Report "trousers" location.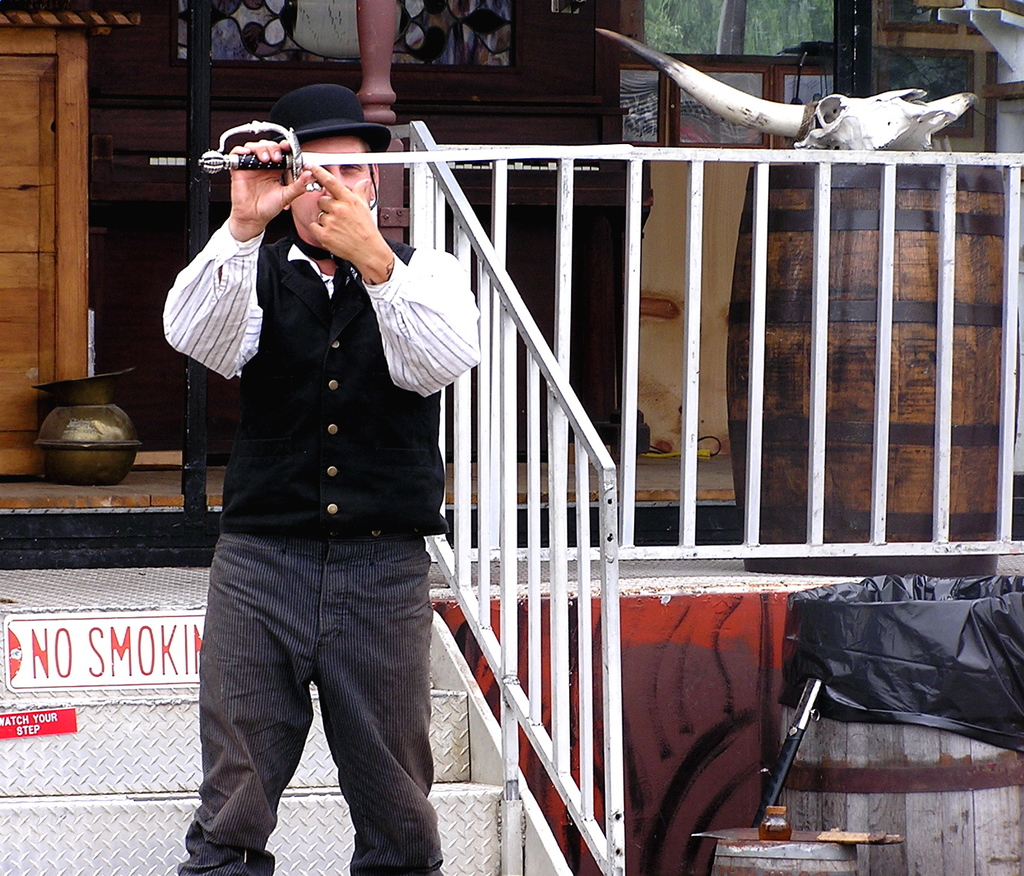
Report: box(204, 537, 443, 850).
